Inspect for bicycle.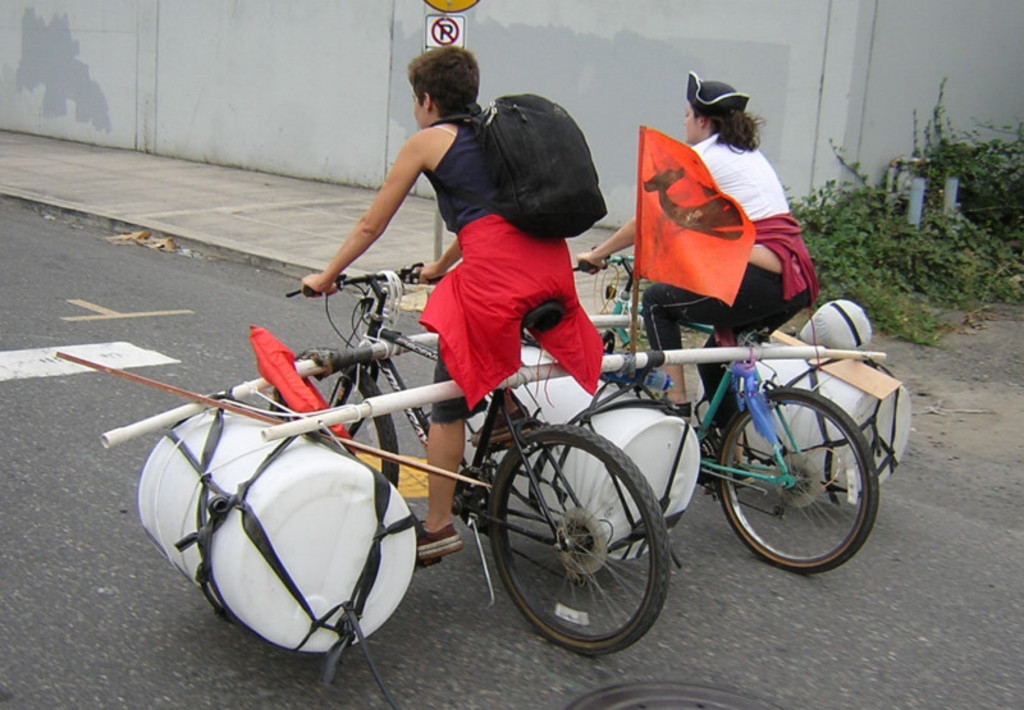
Inspection: rect(575, 255, 881, 576).
